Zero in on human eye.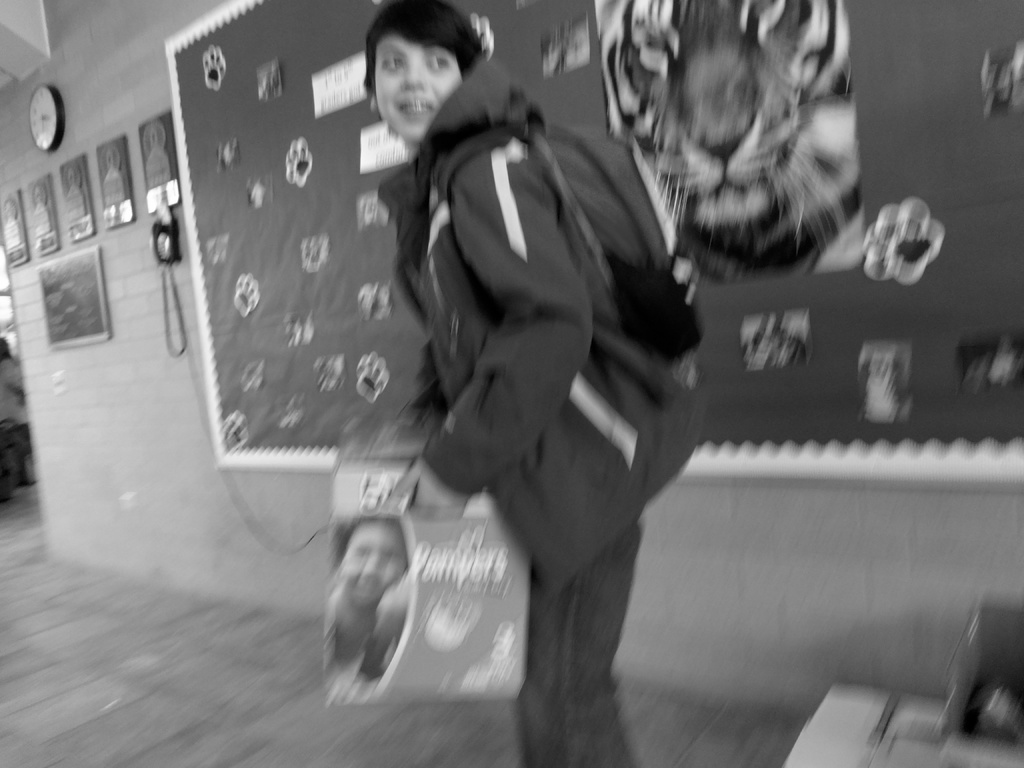
Zeroed in: (424, 46, 453, 73).
